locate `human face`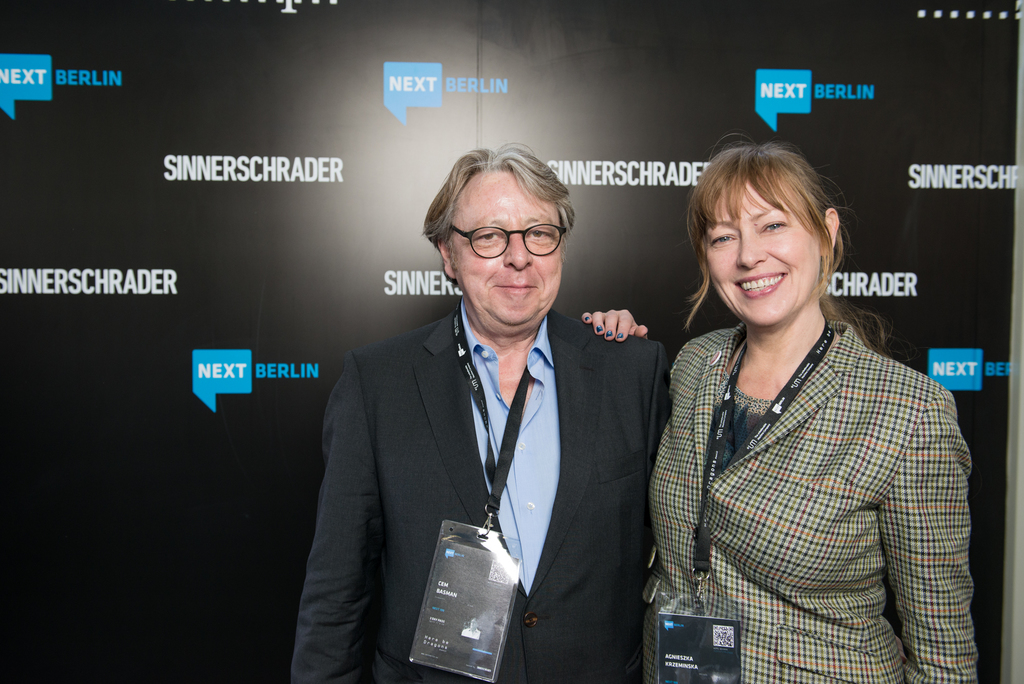
pyautogui.locateOnScreen(701, 177, 822, 327)
